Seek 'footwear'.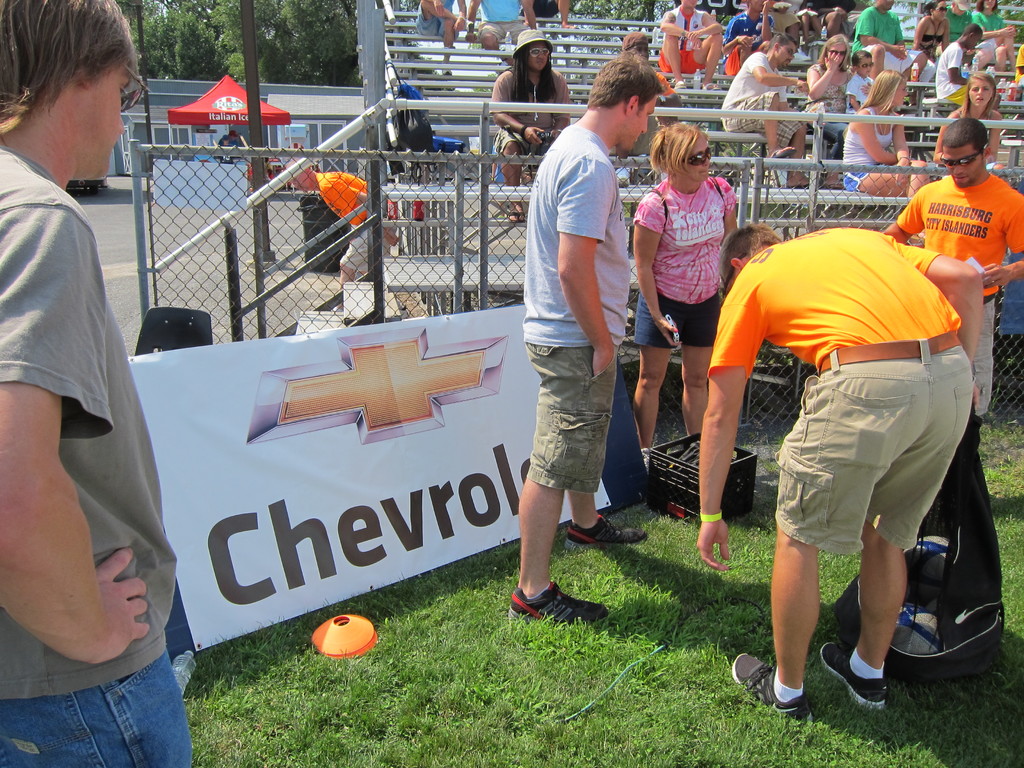
bbox=(726, 648, 819, 728).
